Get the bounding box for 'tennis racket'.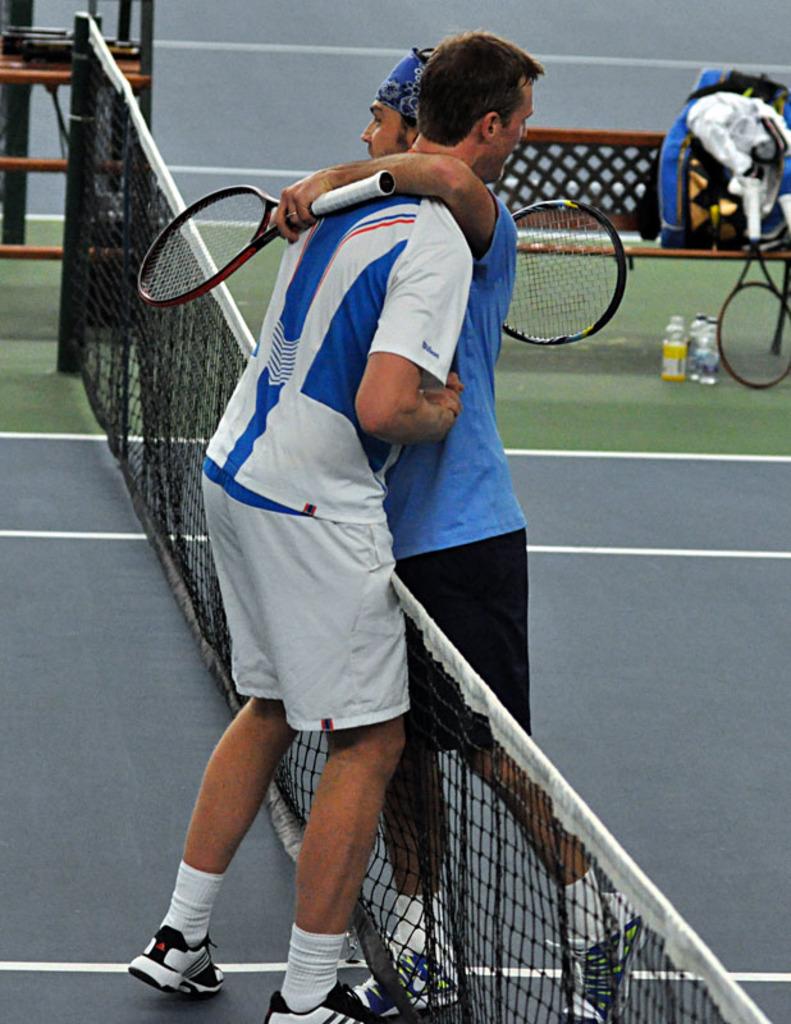
x1=499 y1=200 x2=627 y2=347.
